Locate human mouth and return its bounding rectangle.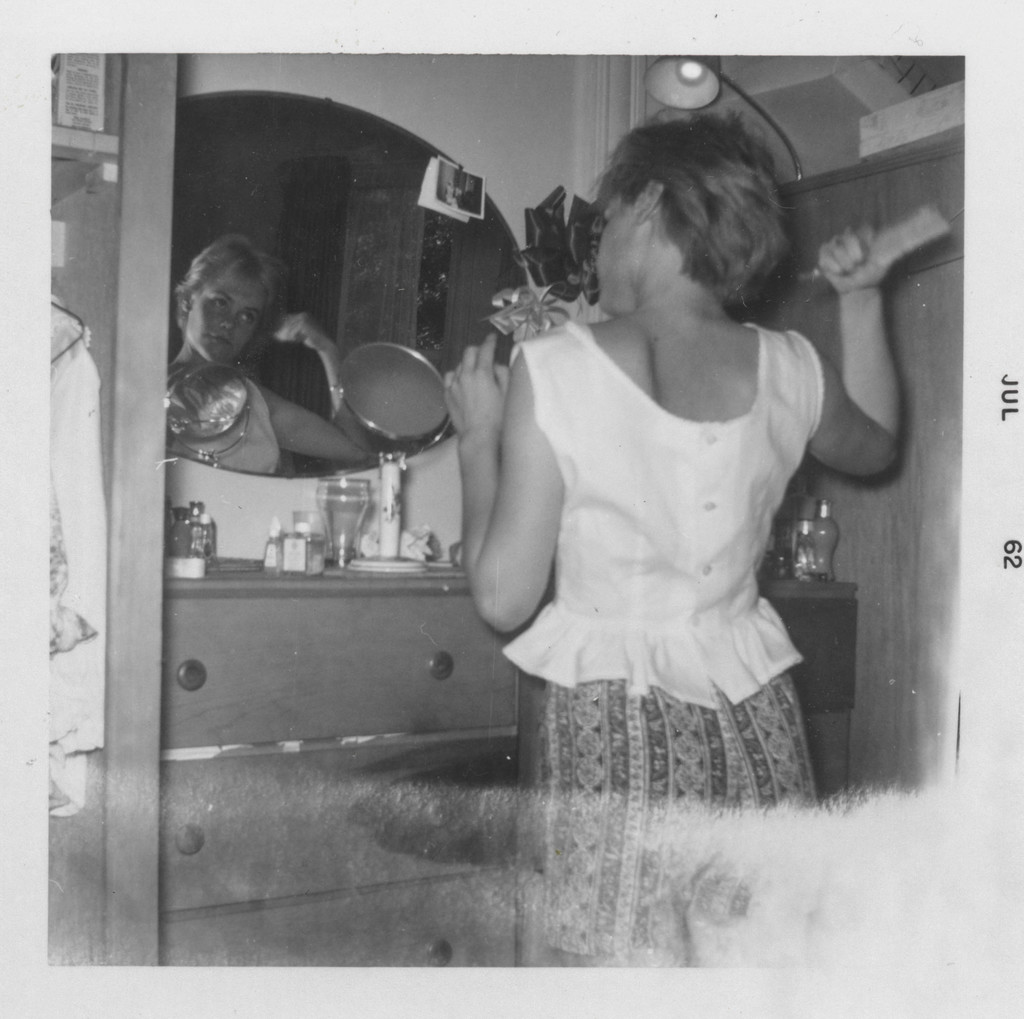
x1=207, y1=332, x2=236, y2=346.
